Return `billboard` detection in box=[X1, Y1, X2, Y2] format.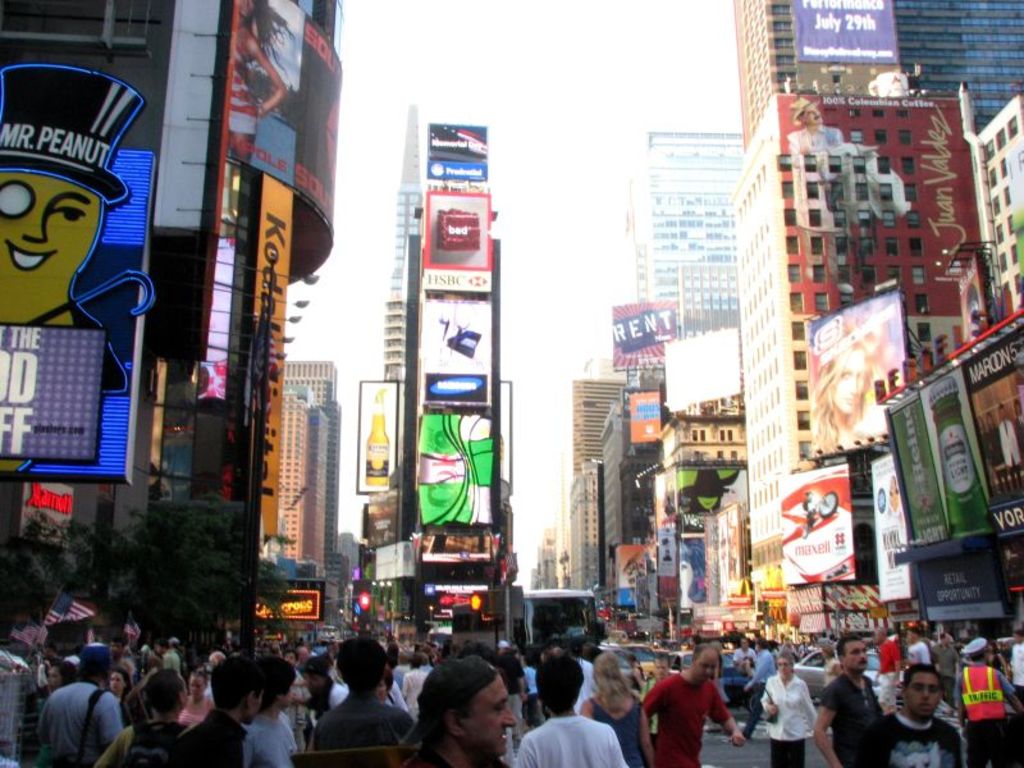
box=[429, 152, 488, 191].
